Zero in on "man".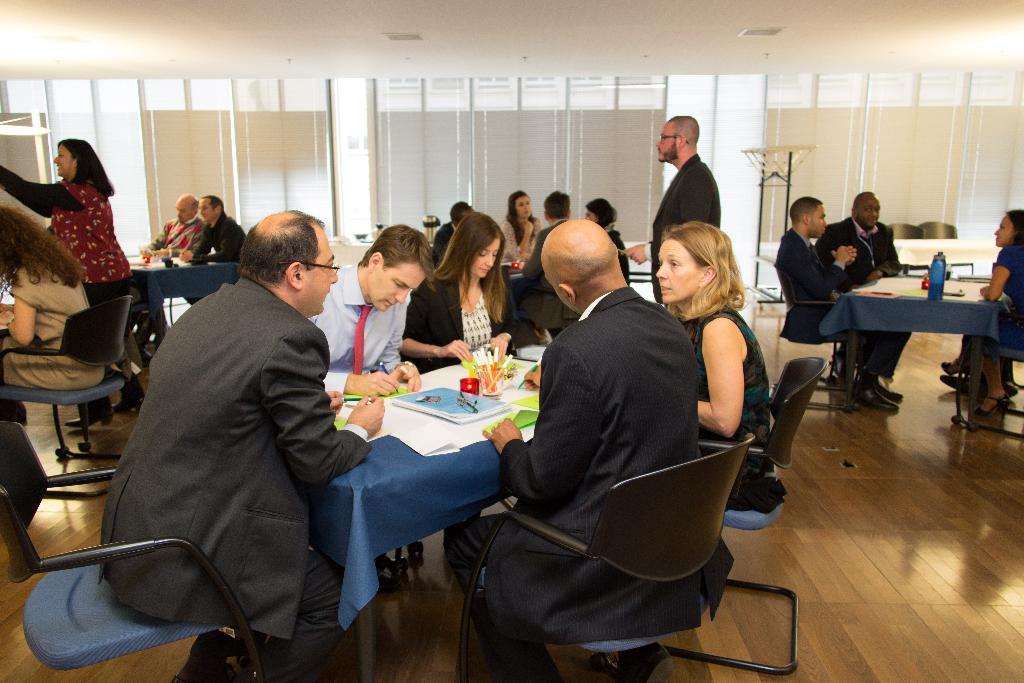
Zeroed in: locate(195, 190, 249, 261).
